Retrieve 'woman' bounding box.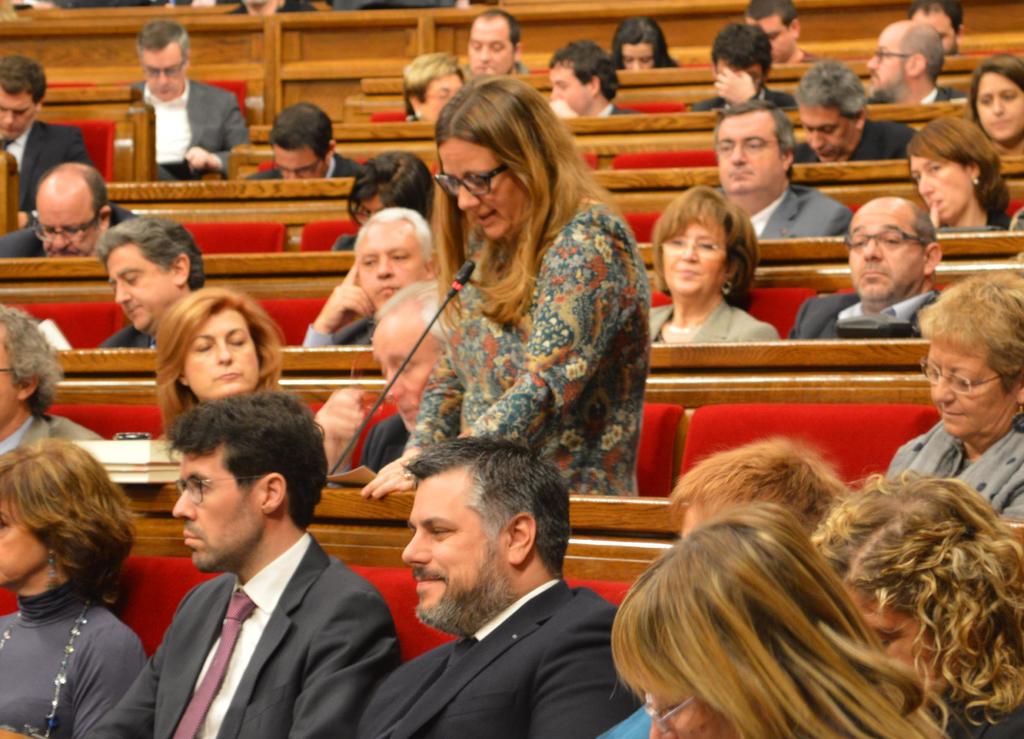
Bounding box: [x1=652, y1=180, x2=783, y2=337].
